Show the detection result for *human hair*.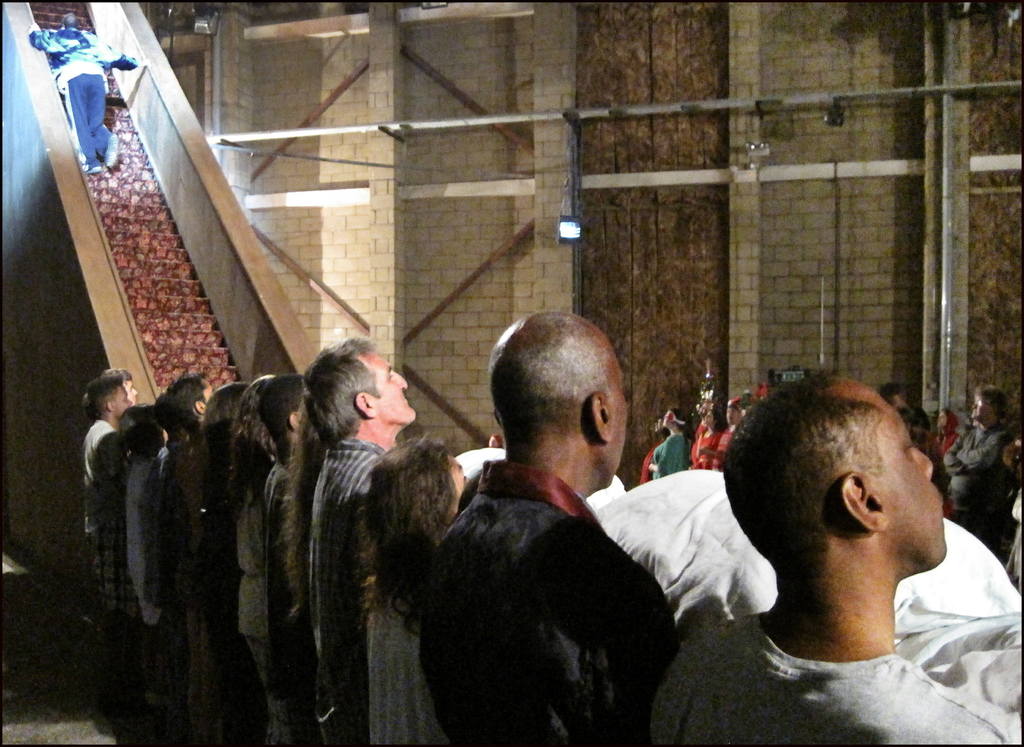
x1=184 y1=384 x2=252 y2=485.
